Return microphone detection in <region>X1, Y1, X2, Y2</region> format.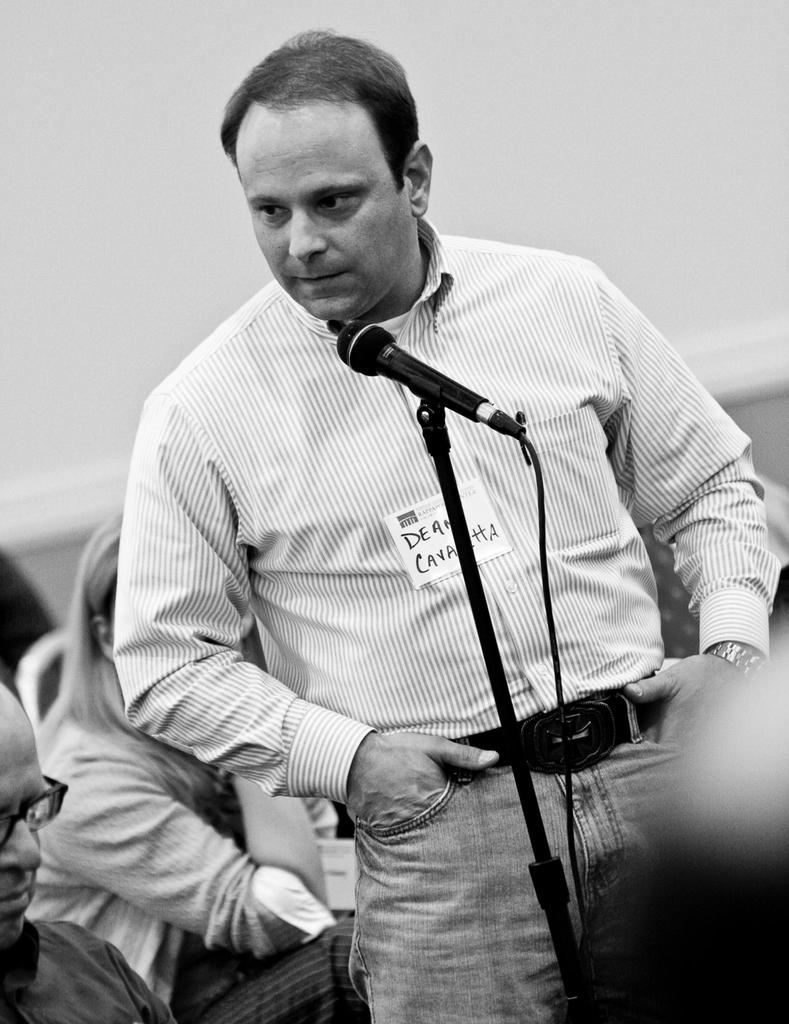
<region>327, 319, 528, 449</region>.
